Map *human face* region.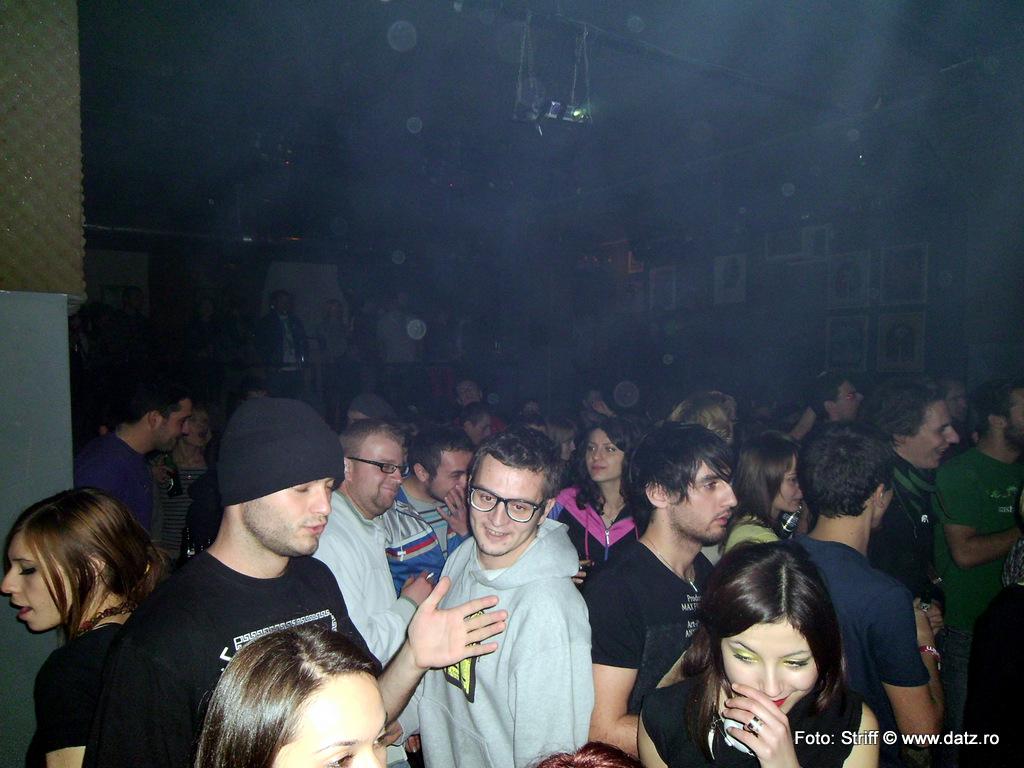
Mapped to (157, 402, 193, 449).
